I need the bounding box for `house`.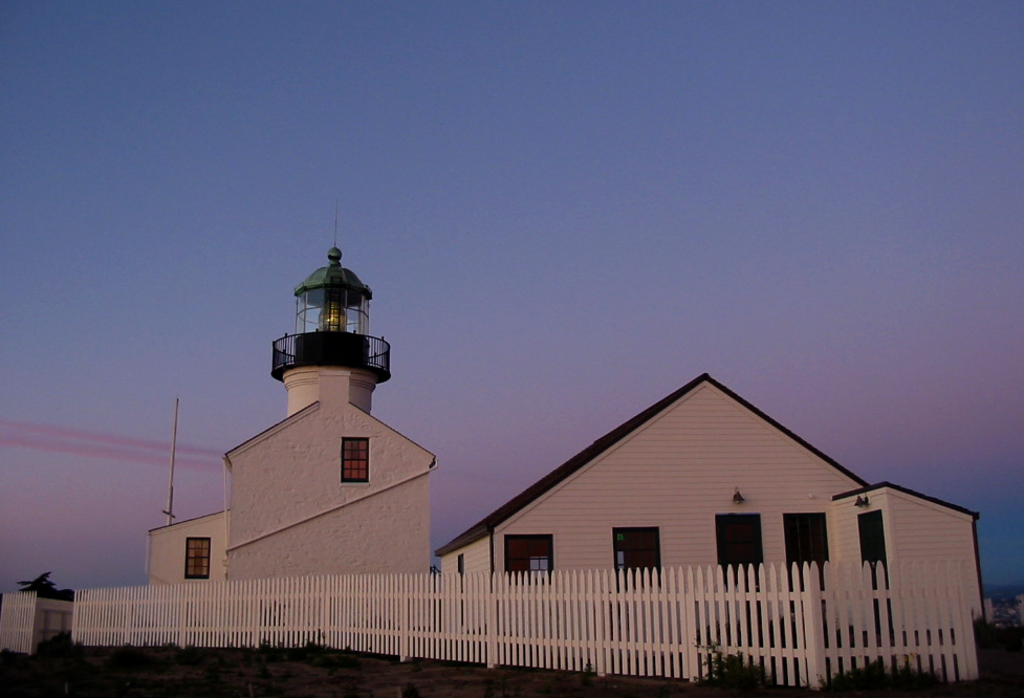
Here it is: 430,371,983,631.
